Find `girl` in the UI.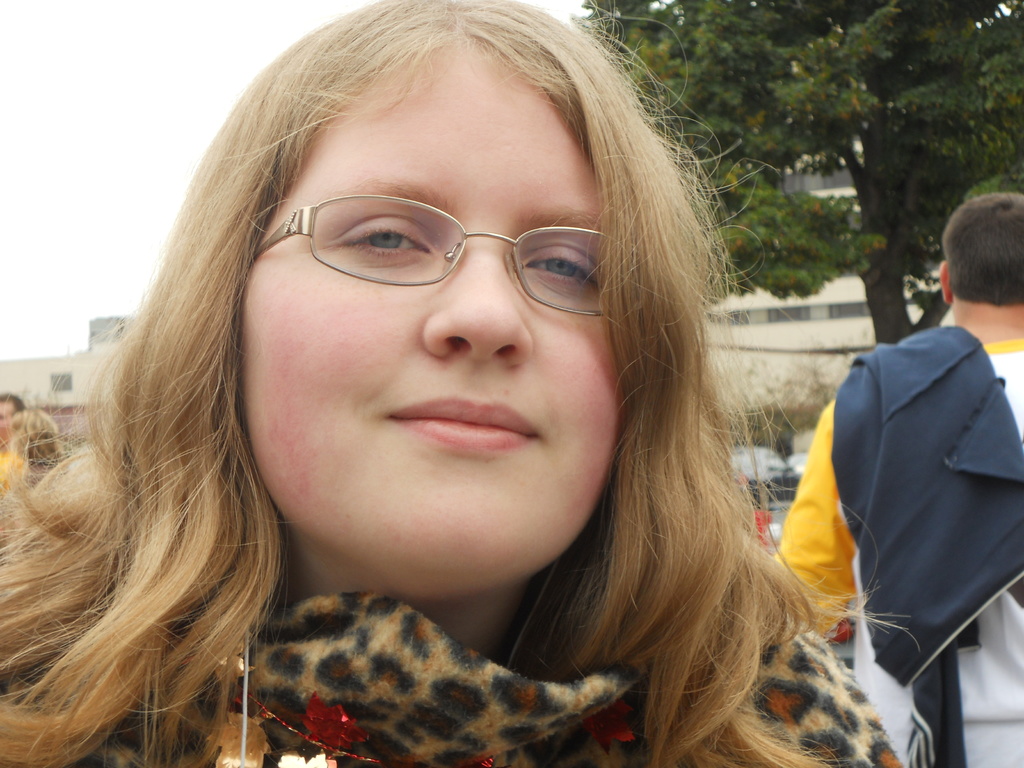
UI element at (0, 0, 923, 767).
